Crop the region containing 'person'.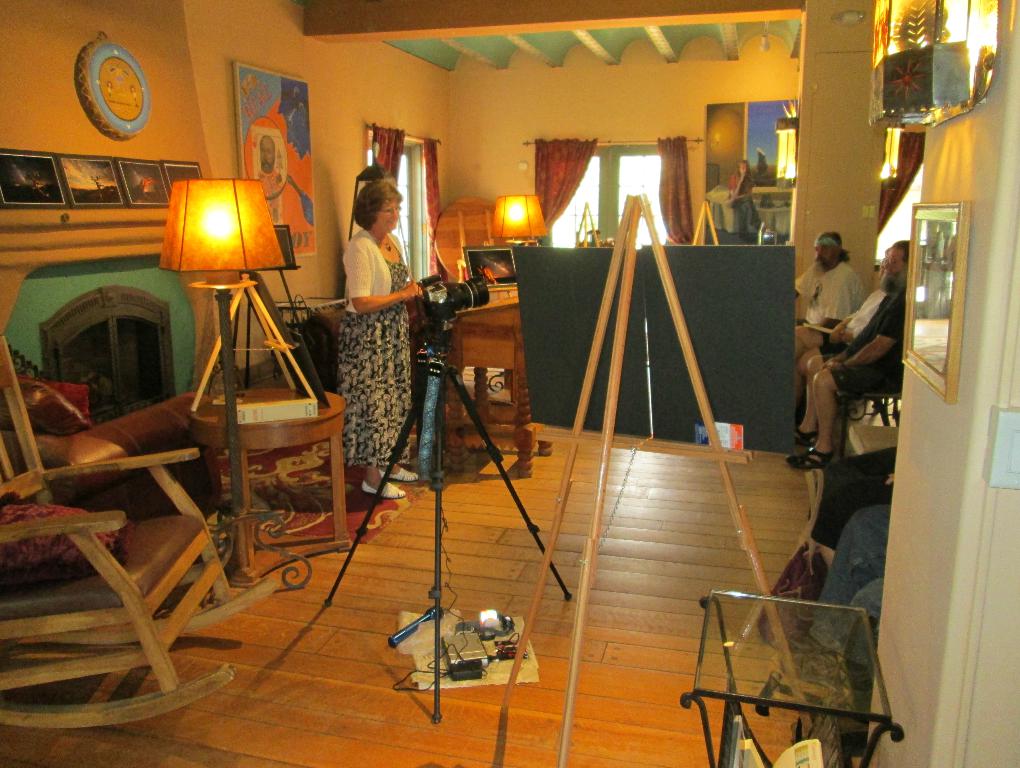
Crop region: locate(729, 159, 766, 238).
